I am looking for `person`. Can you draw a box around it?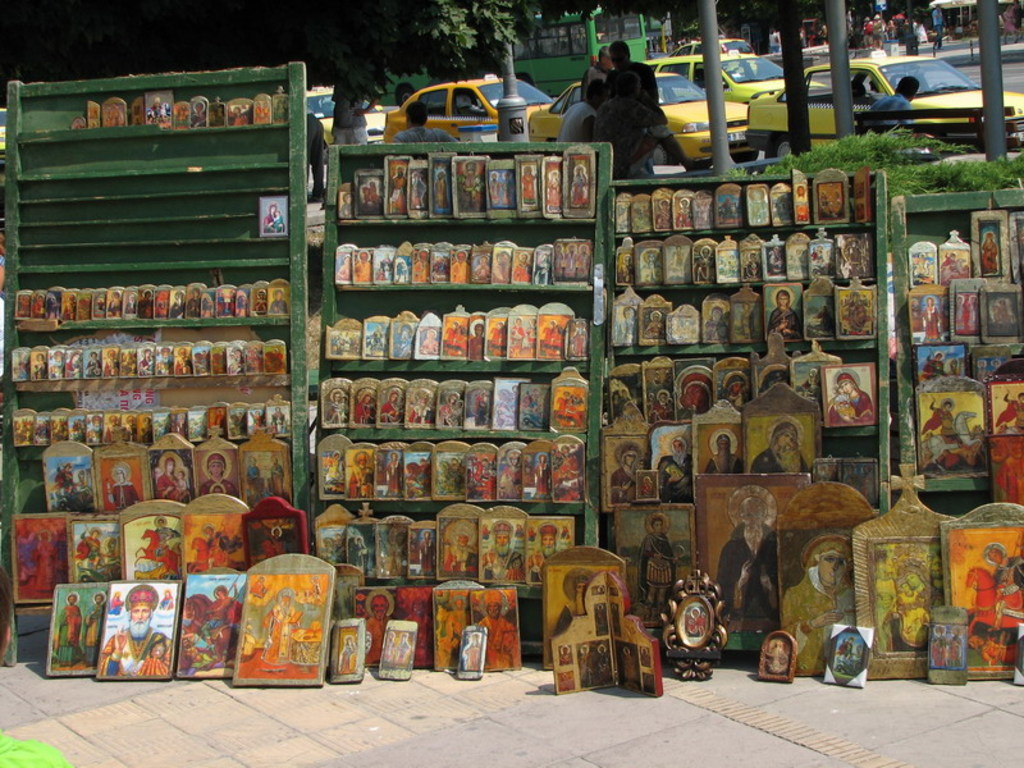
Sure, the bounding box is 84/351/104/375.
